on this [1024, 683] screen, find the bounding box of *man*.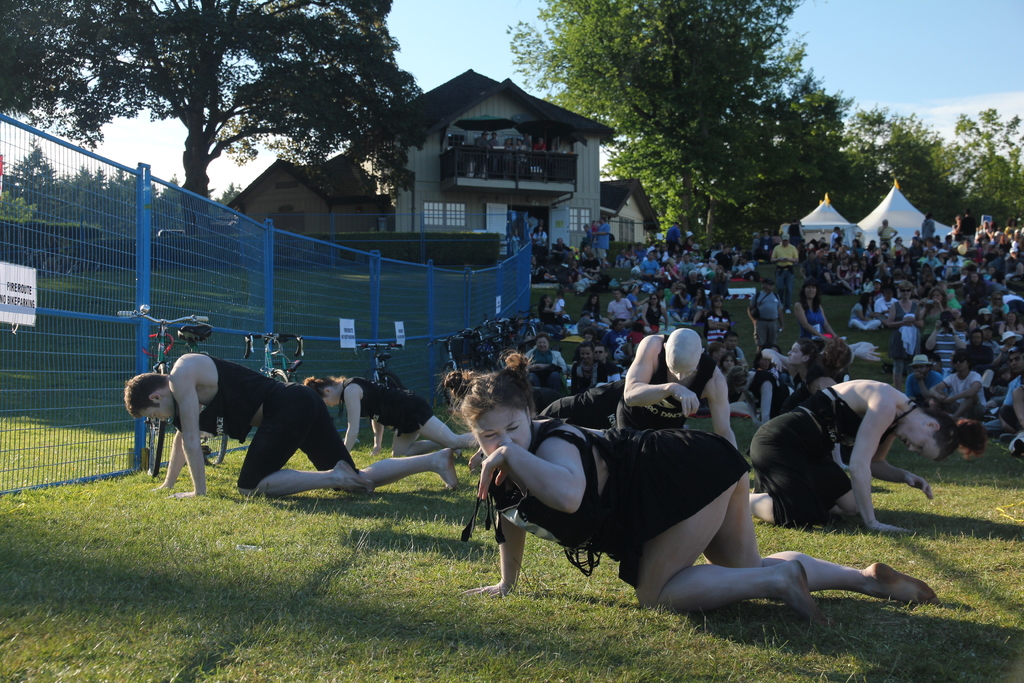
Bounding box: [963,264,985,306].
